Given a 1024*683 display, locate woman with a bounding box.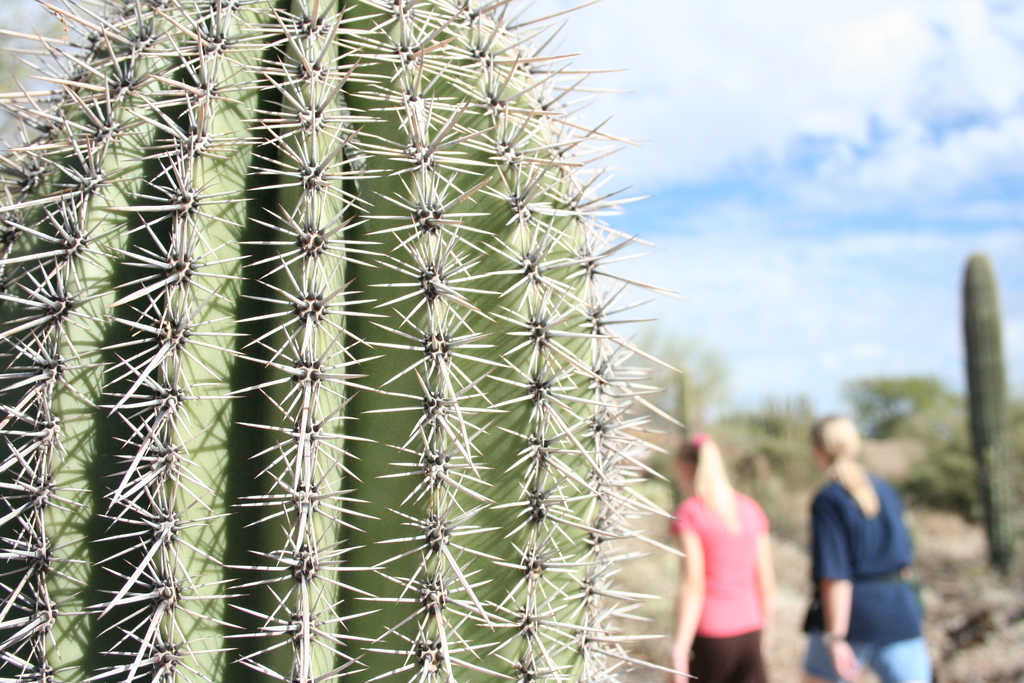
Located: [671,431,774,682].
